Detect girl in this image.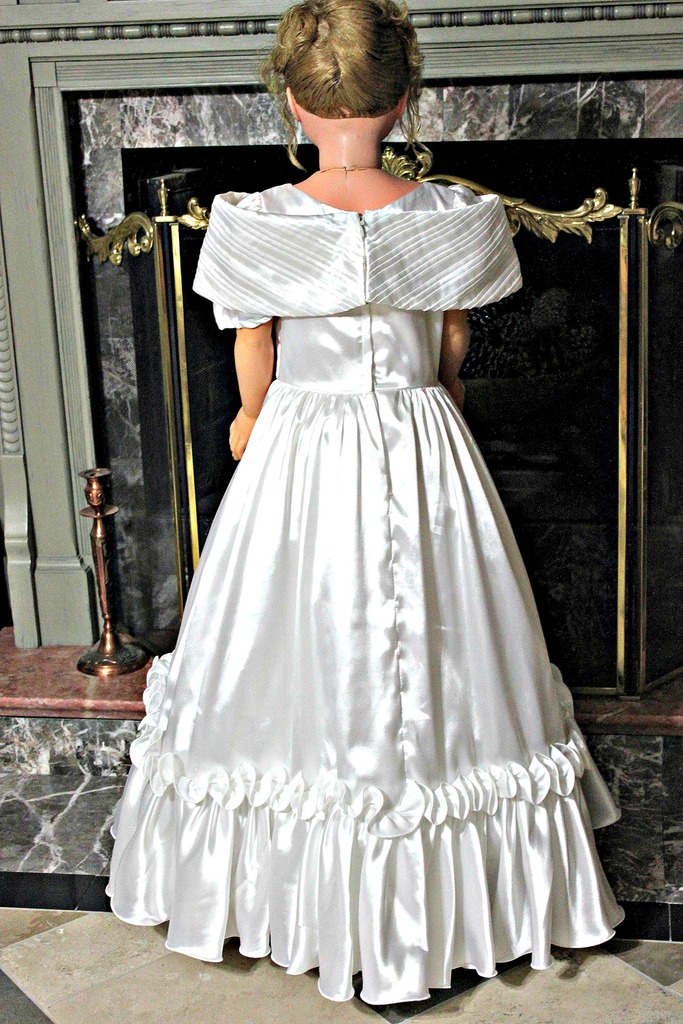
Detection: (left=106, top=0, right=627, bottom=1002).
